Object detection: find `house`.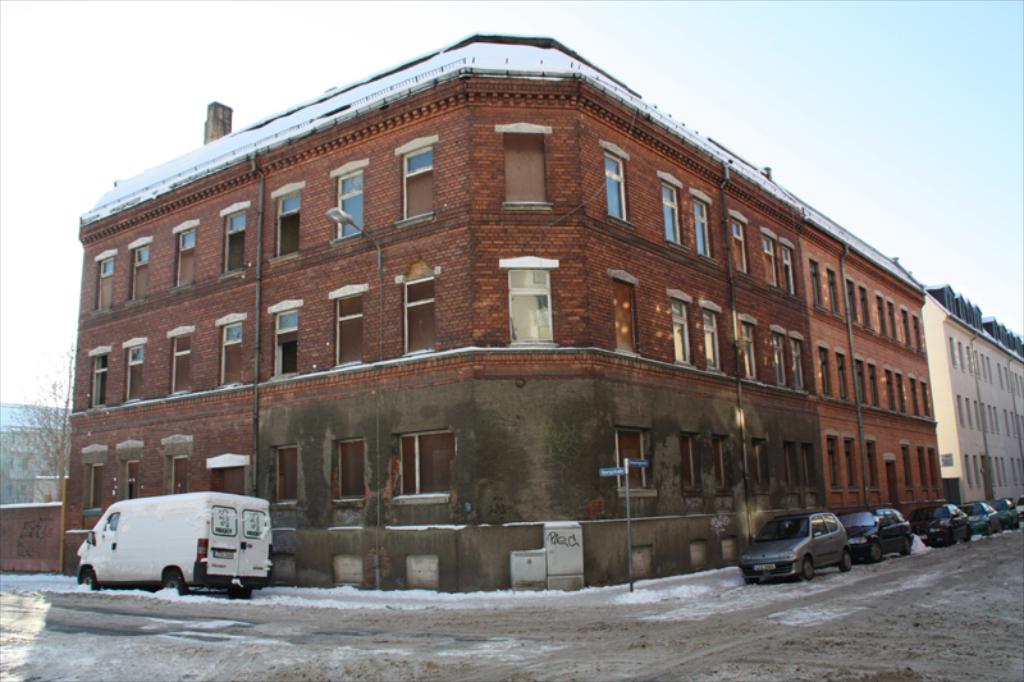
left=51, top=29, right=1023, bottom=590.
